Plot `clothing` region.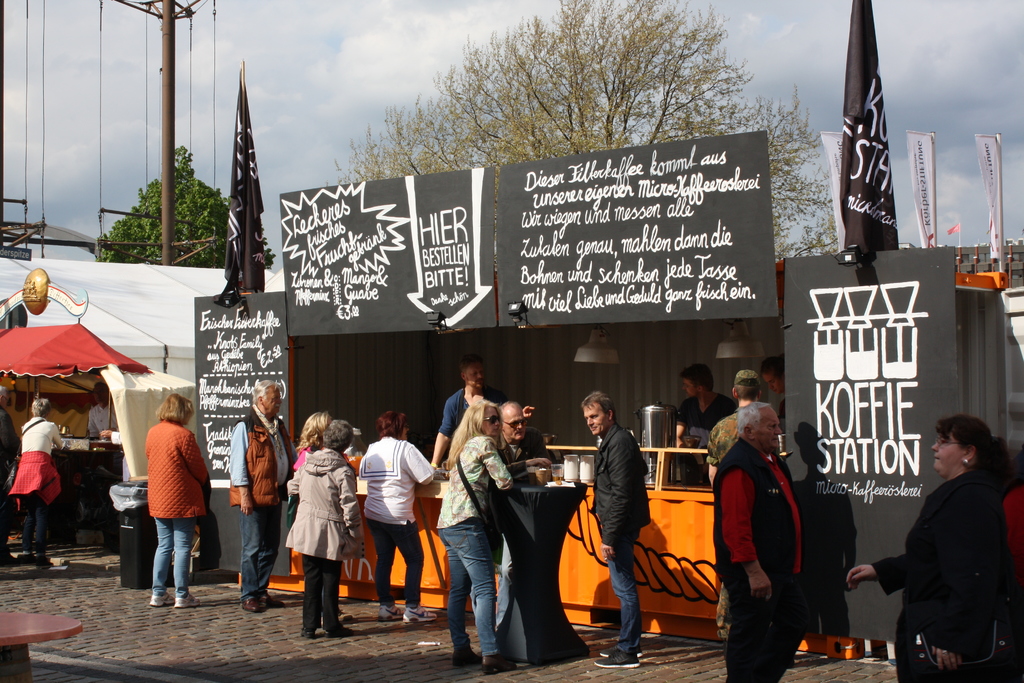
Plotted at [677,396,737,488].
